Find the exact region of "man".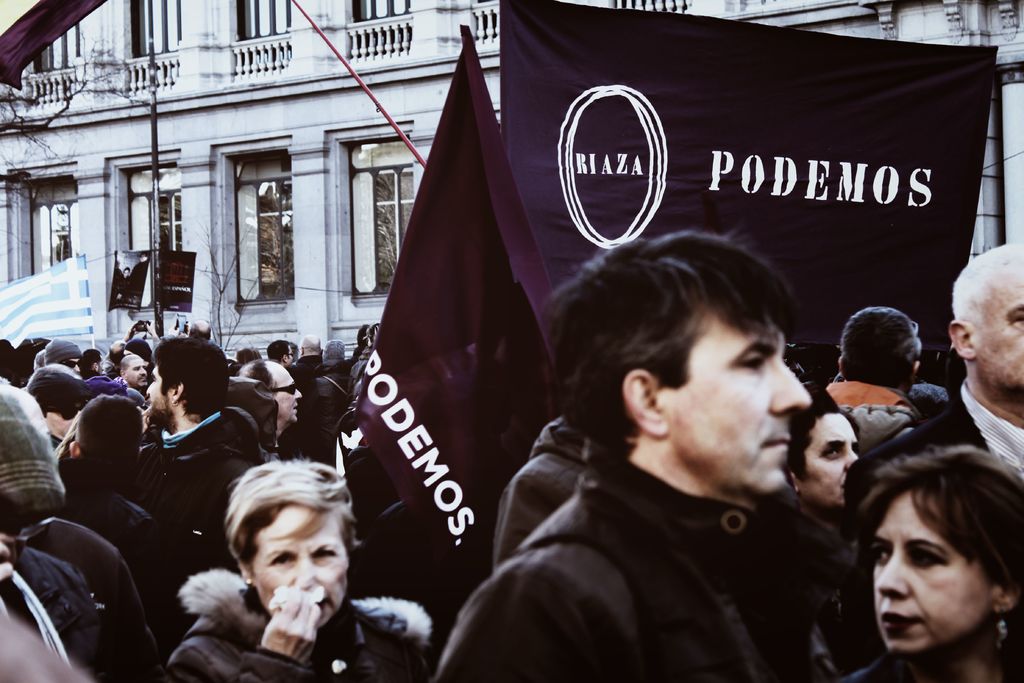
Exact region: 417:216:876:682.
